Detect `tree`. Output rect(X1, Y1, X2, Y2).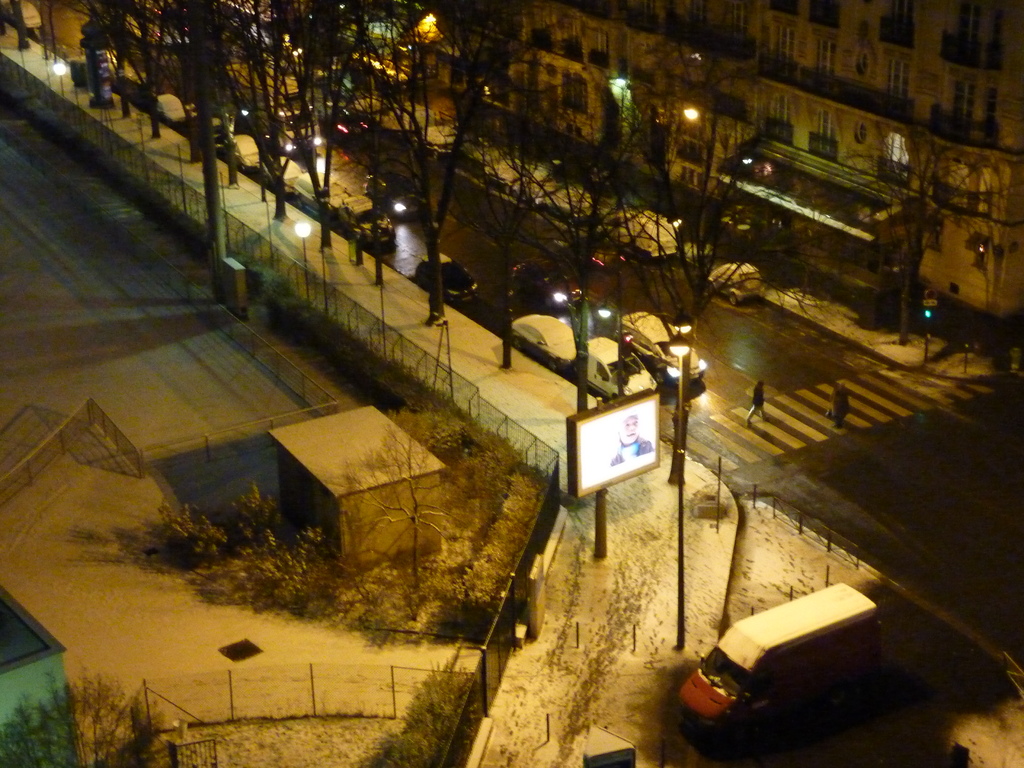
rect(848, 141, 998, 395).
